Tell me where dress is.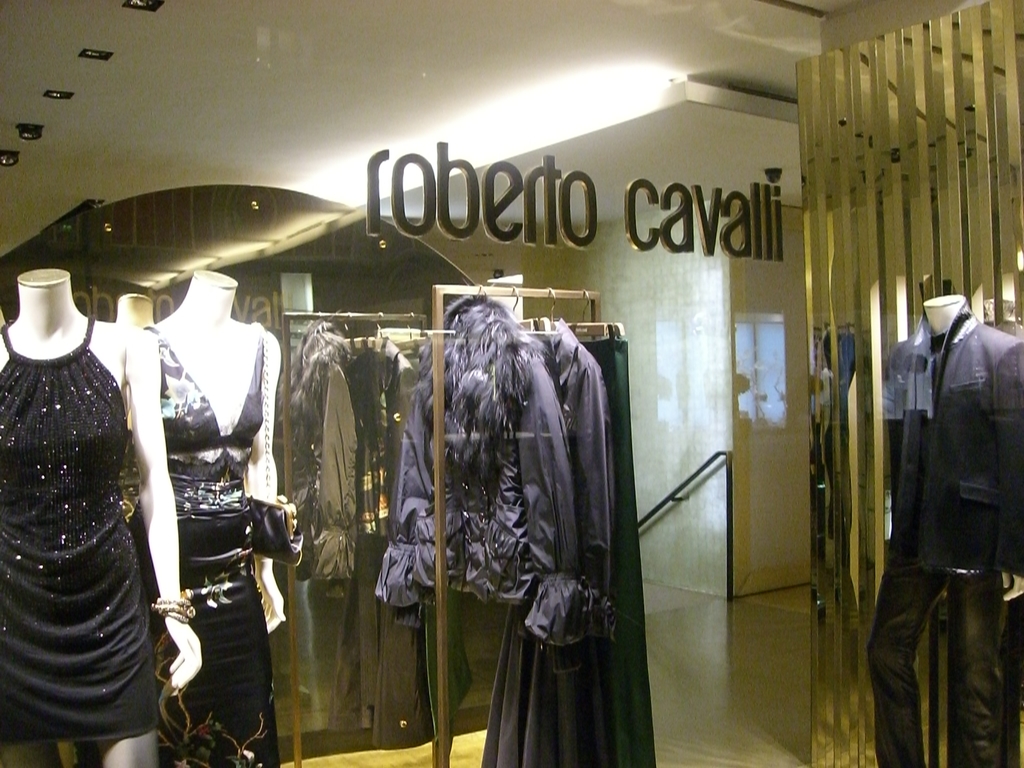
dress is at crop(144, 336, 275, 767).
